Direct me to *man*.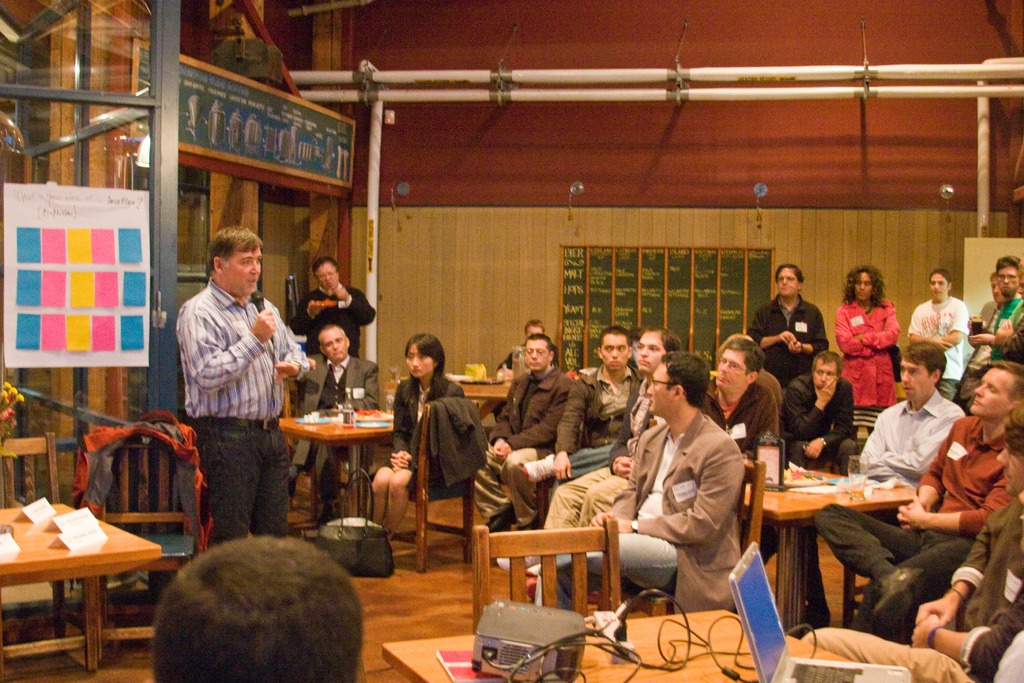
Direction: bbox(171, 230, 301, 543).
